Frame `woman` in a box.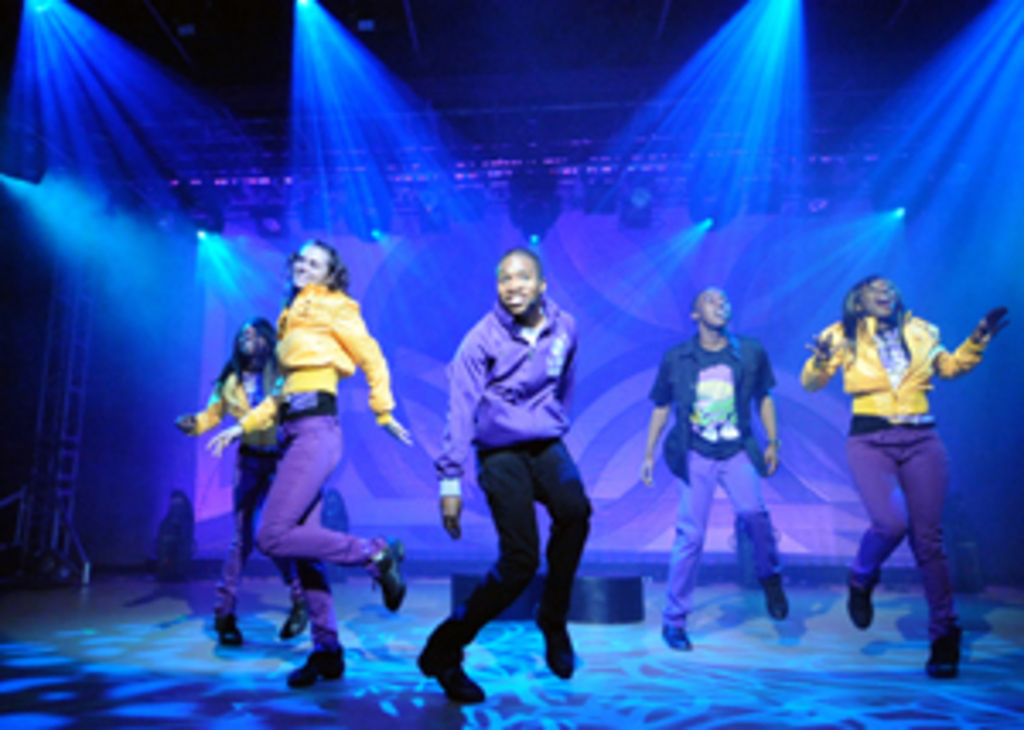
(201, 235, 430, 696).
